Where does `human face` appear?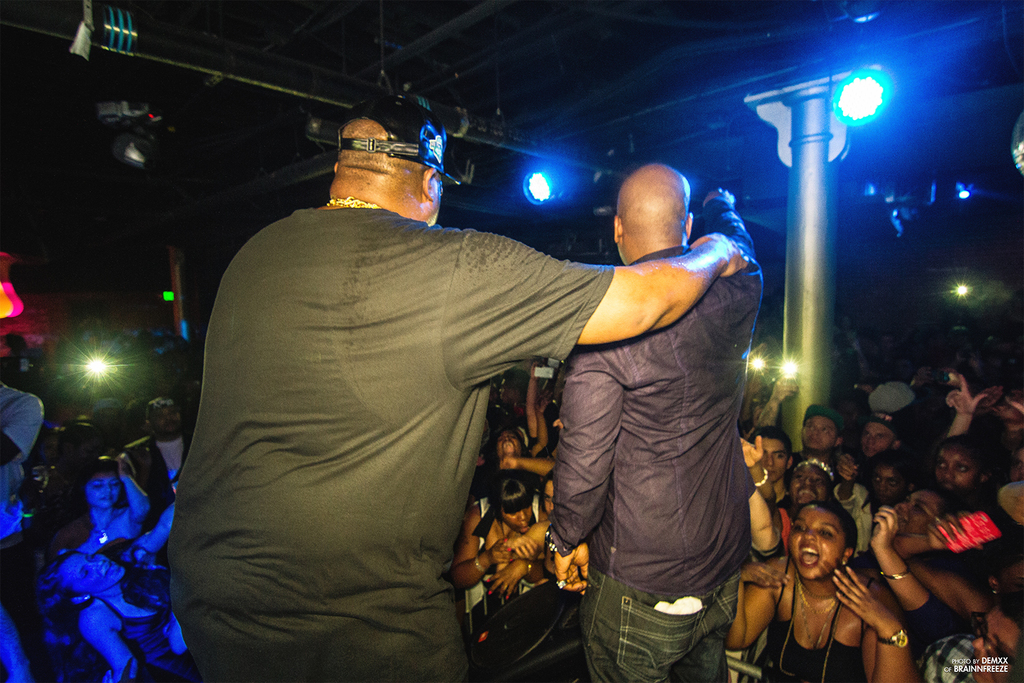
Appears at select_region(791, 460, 825, 501).
